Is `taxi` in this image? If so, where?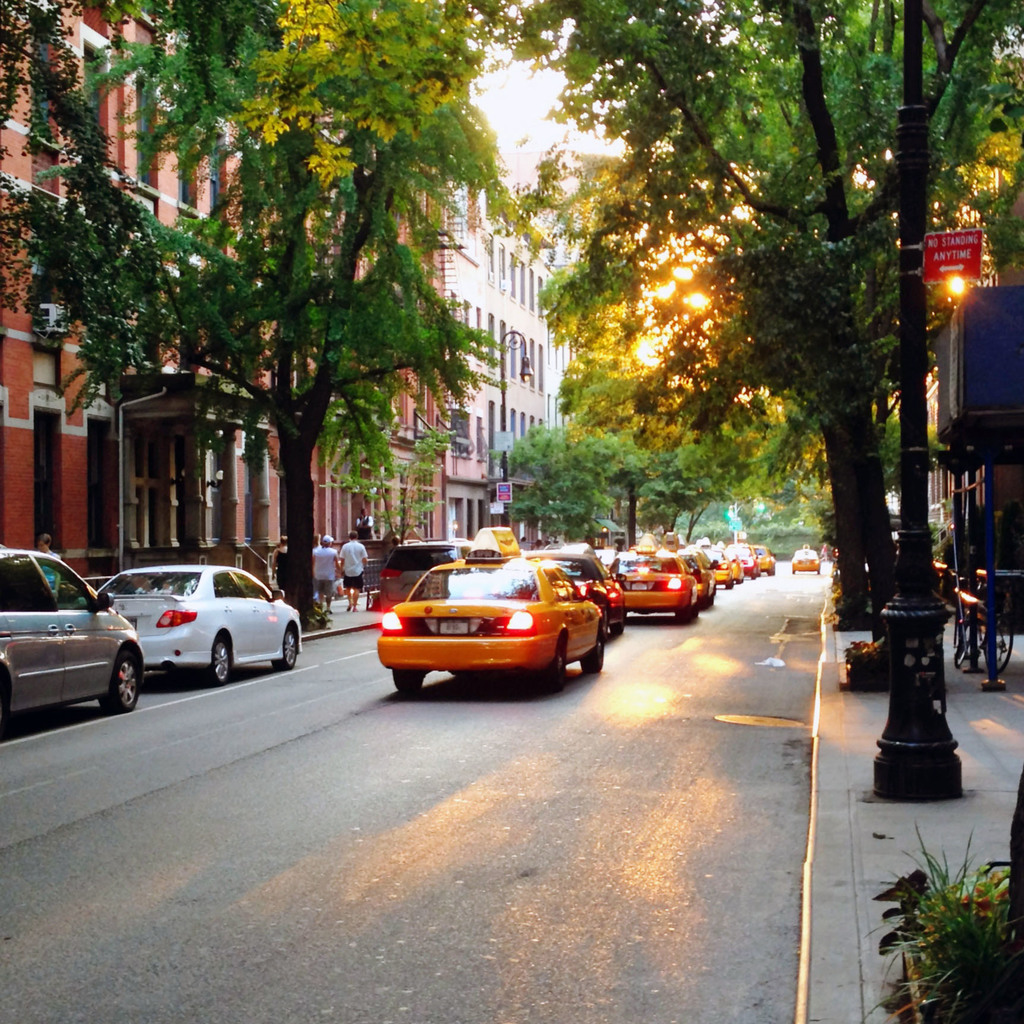
Yes, at bbox=[722, 540, 758, 580].
